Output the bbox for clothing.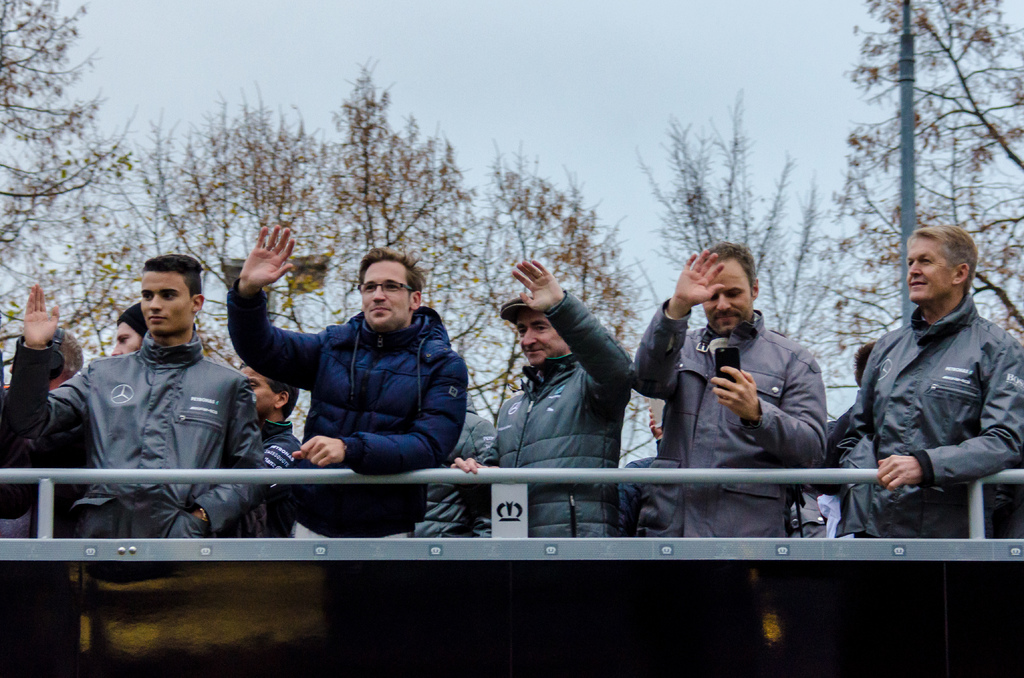
636:289:829:538.
